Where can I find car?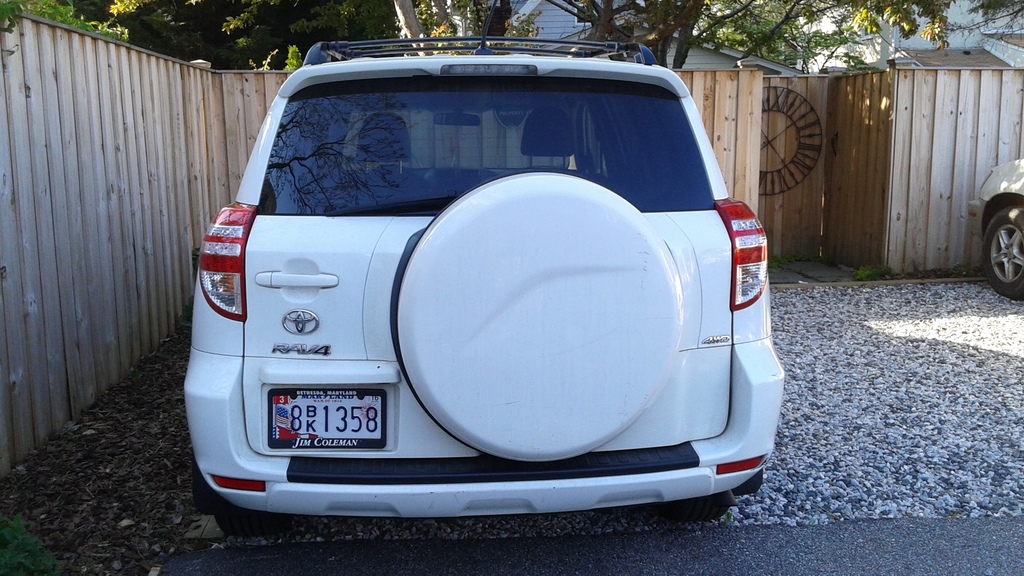
You can find it at <region>971, 161, 1023, 300</region>.
